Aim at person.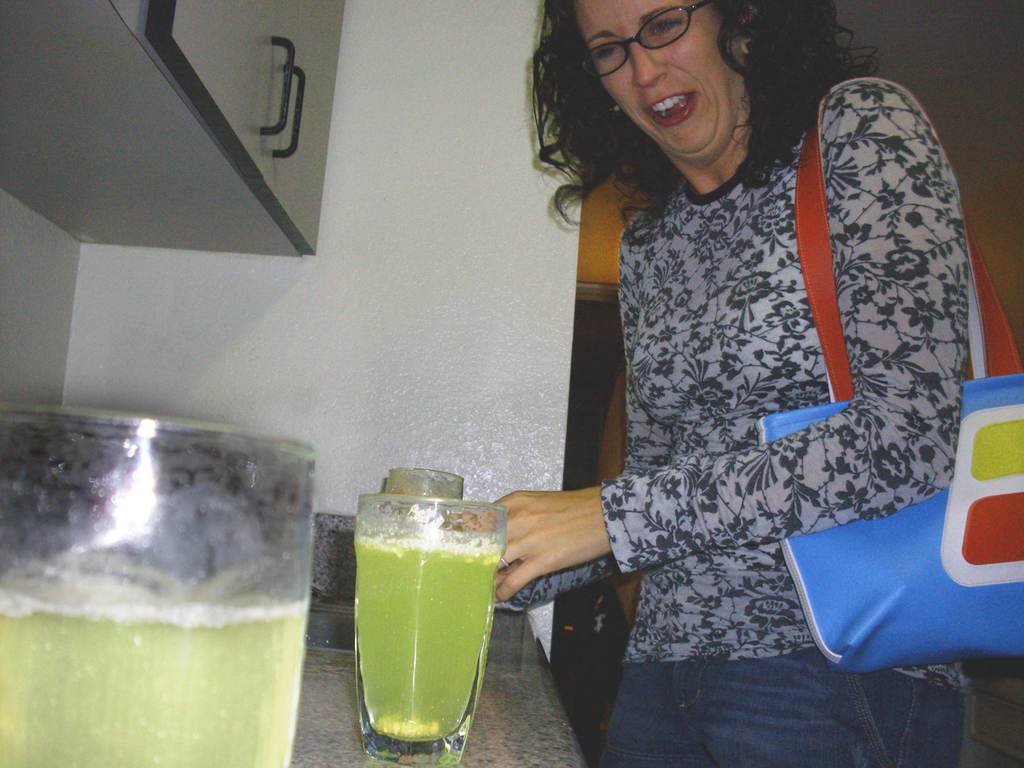
Aimed at region(451, 0, 975, 767).
